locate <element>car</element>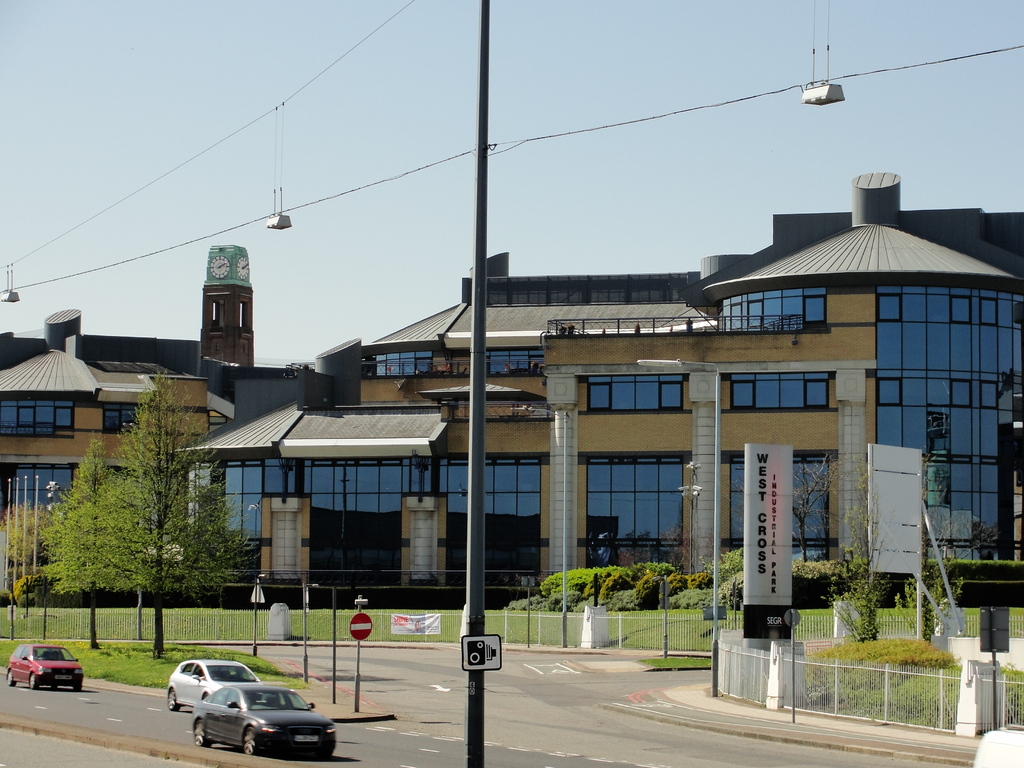
206, 659, 328, 755
